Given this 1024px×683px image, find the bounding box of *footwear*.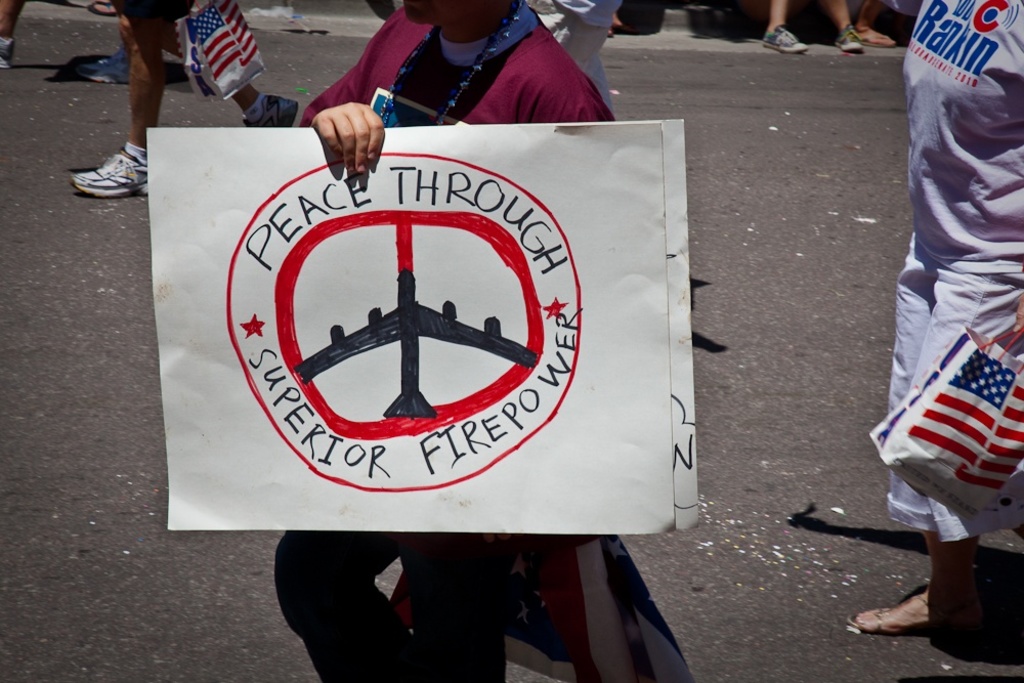
bbox(85, 50, 156, 85).
